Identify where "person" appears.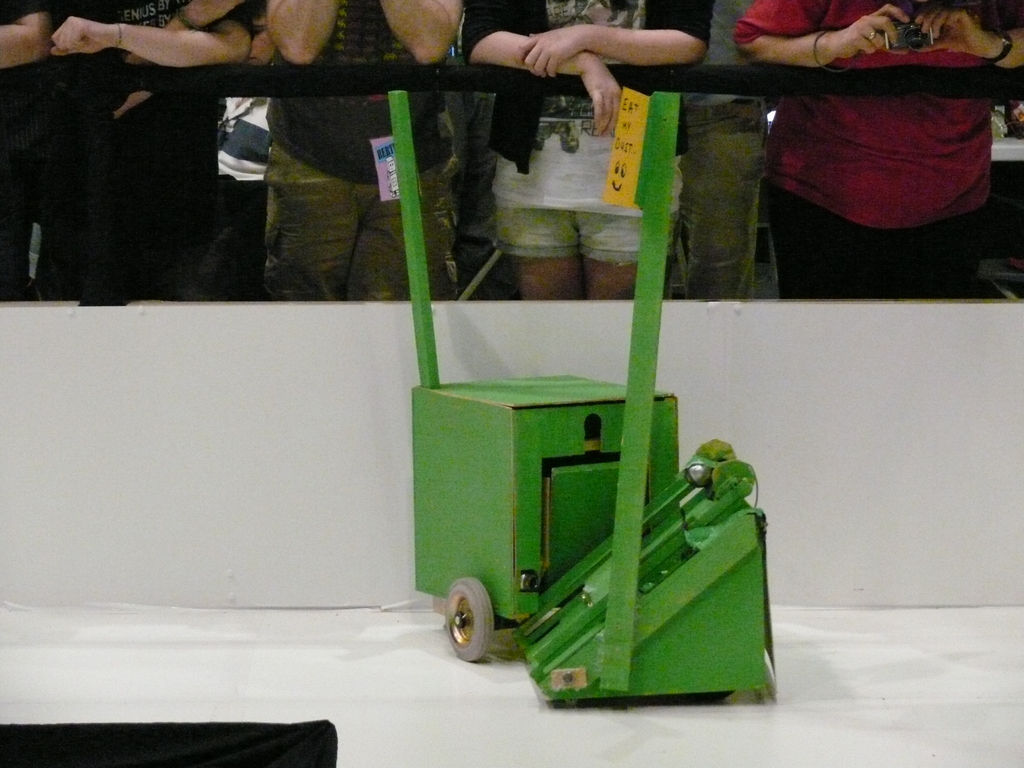
Appears at [left=730, top=0, right=1019, bottom=301].
